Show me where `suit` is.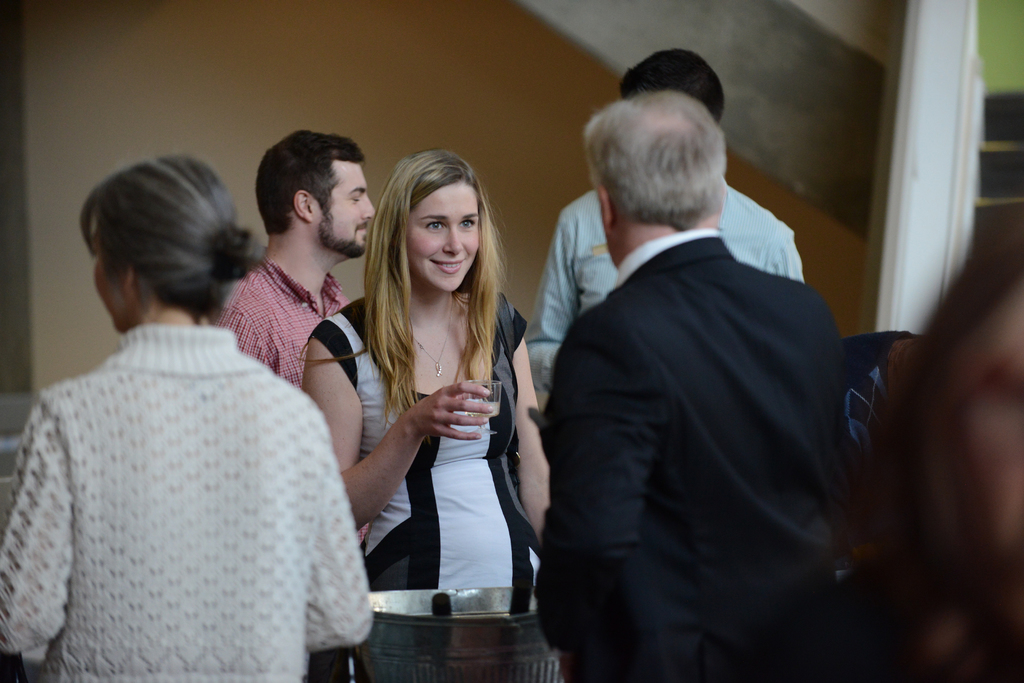
`suit` is at l=526, t=81, r=885, b=670.
